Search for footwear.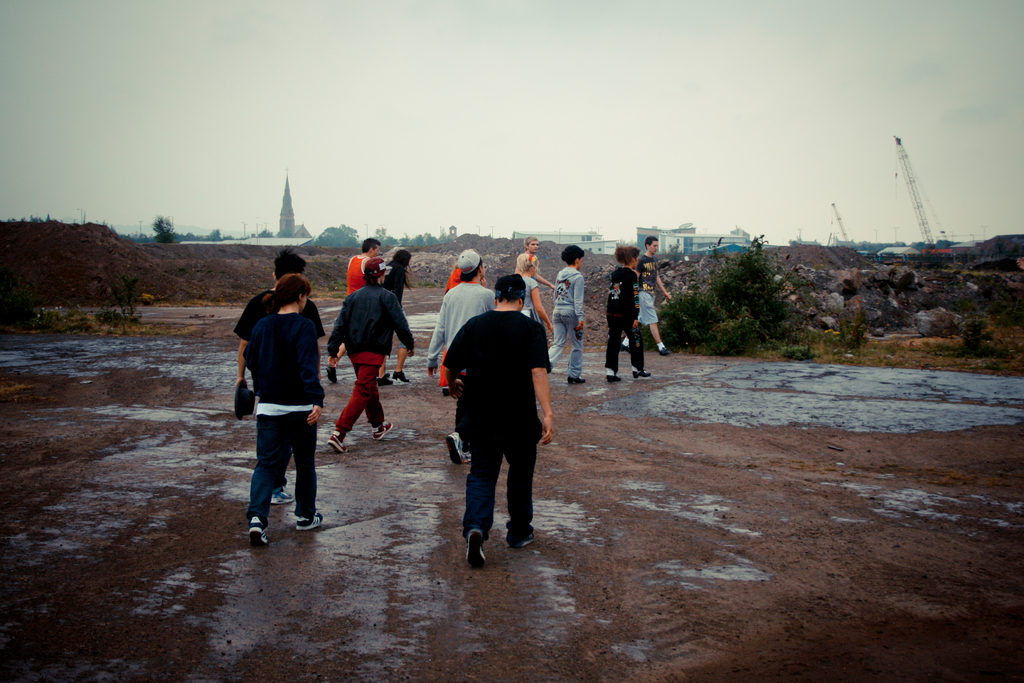
Found at Rect(631, 371, 649, 380).
